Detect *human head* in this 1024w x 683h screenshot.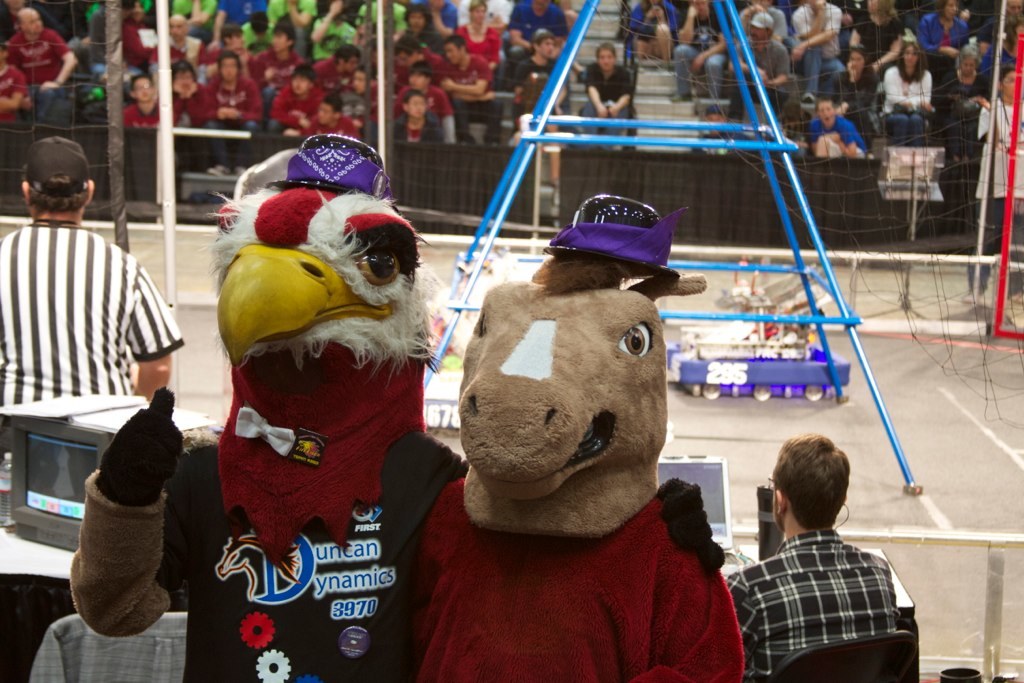
Detection: l=218, t=50, r=240, b=80.
